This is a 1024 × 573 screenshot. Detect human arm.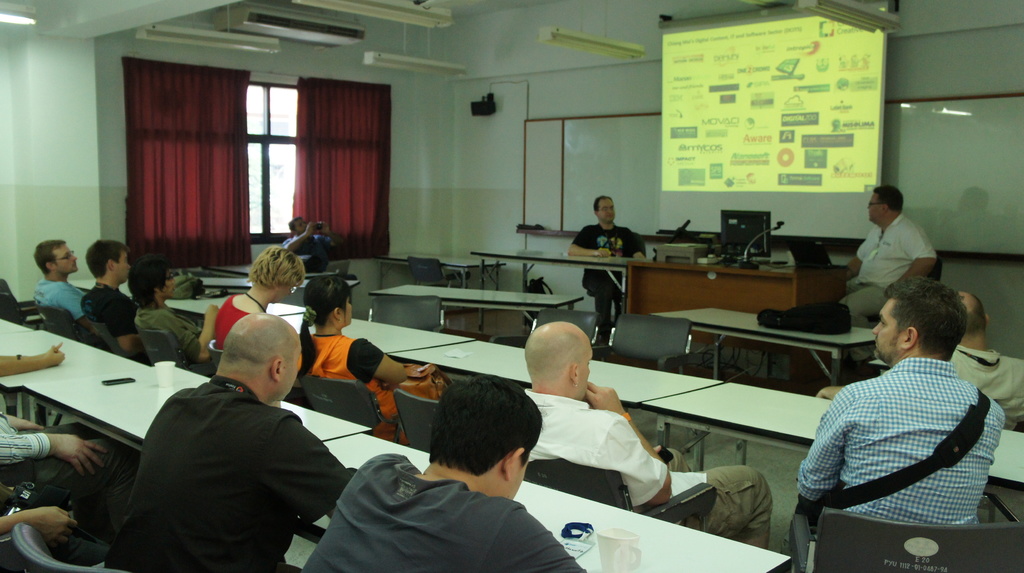
box(591, 376, 680, 507).
